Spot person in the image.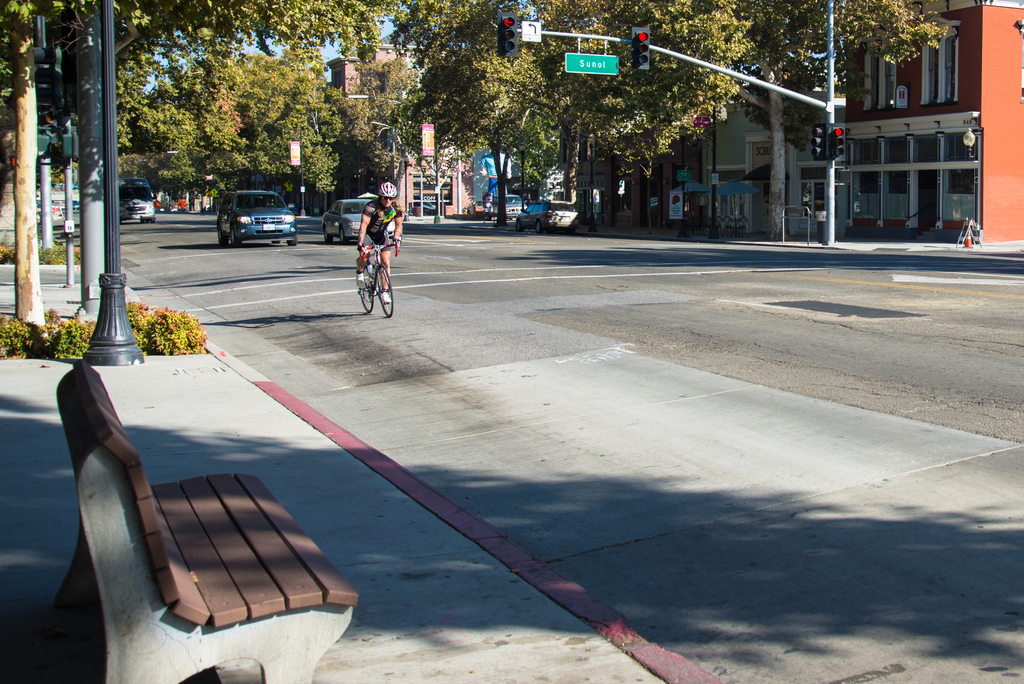
person found at select_region(354, 183, 404, 307).
